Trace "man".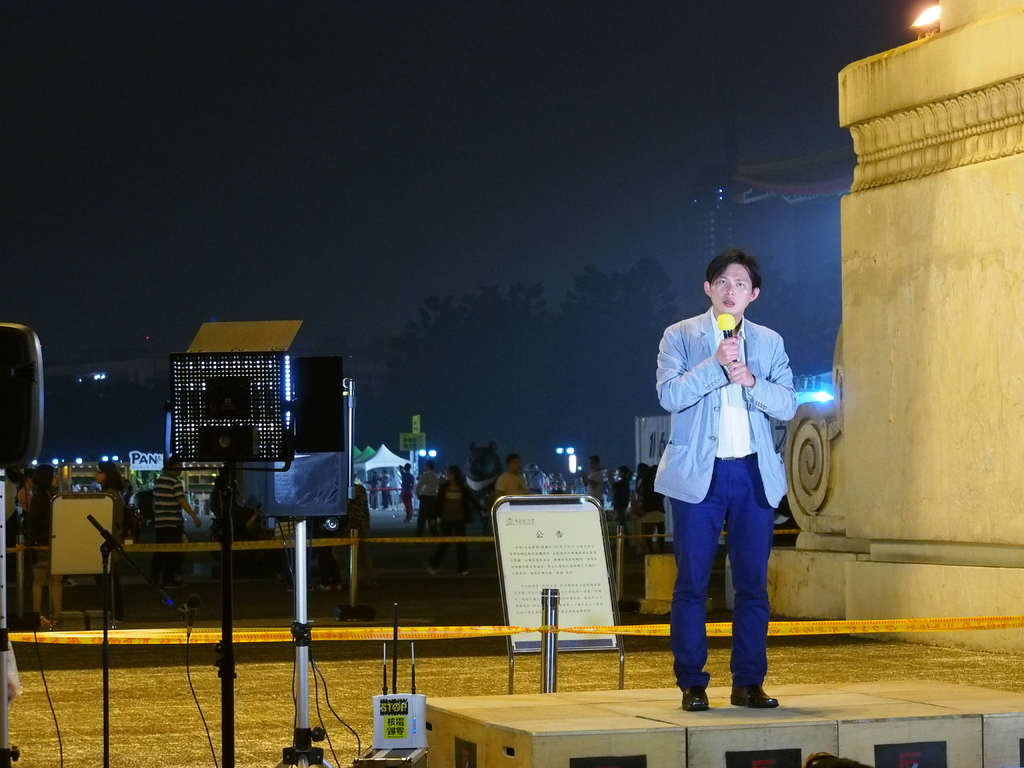
Traced to (418, 462, 440, 547).
